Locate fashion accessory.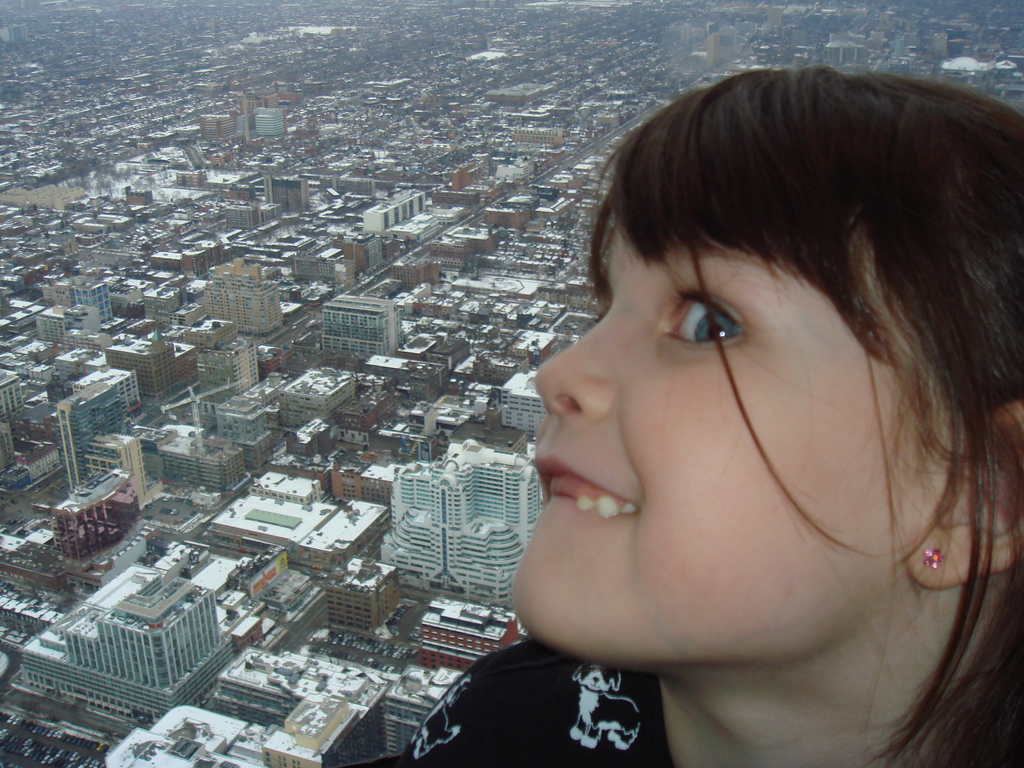
Bounding box: select_region(922, 547, 943, 573).
